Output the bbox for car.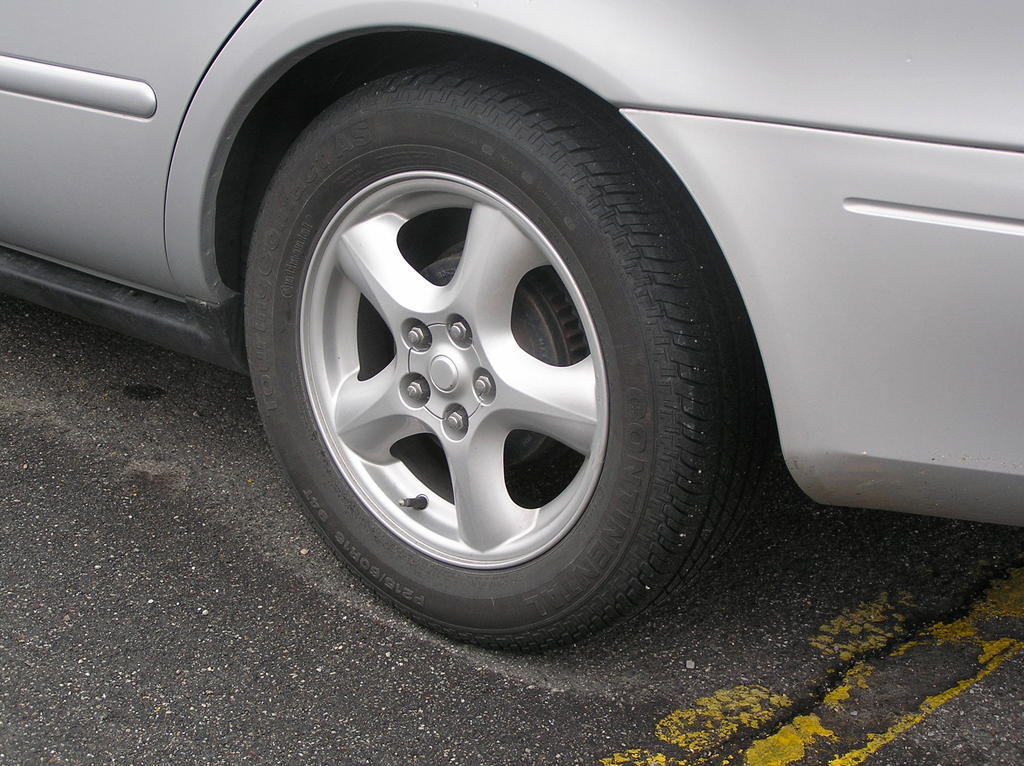
Rect(0, 0, 1023, 657).
